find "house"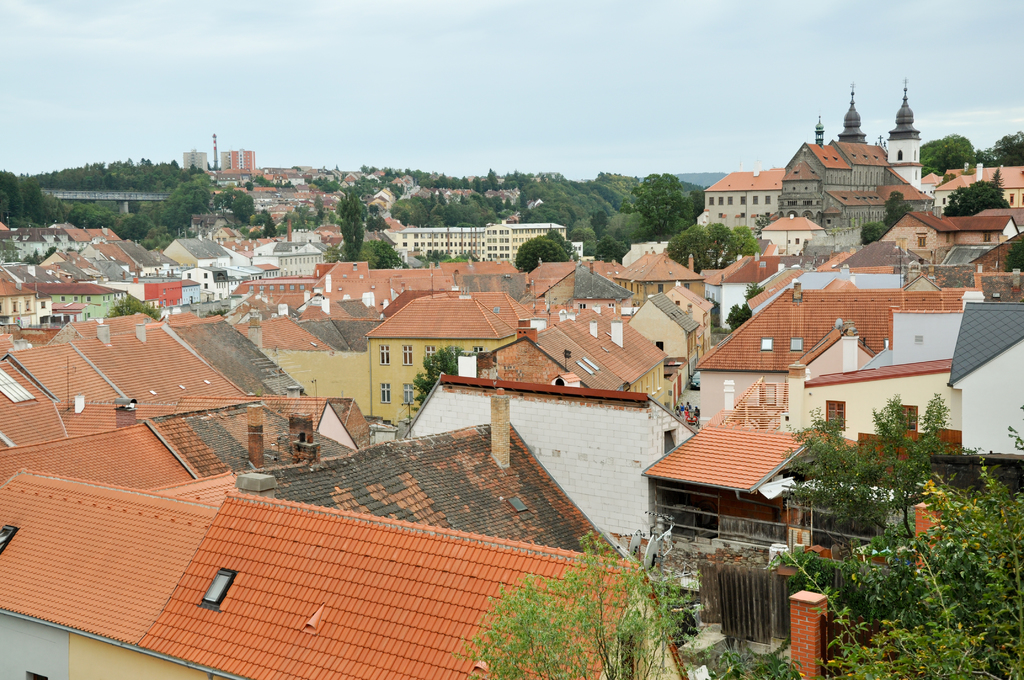
Rect(683, 246, 1018, 485)
